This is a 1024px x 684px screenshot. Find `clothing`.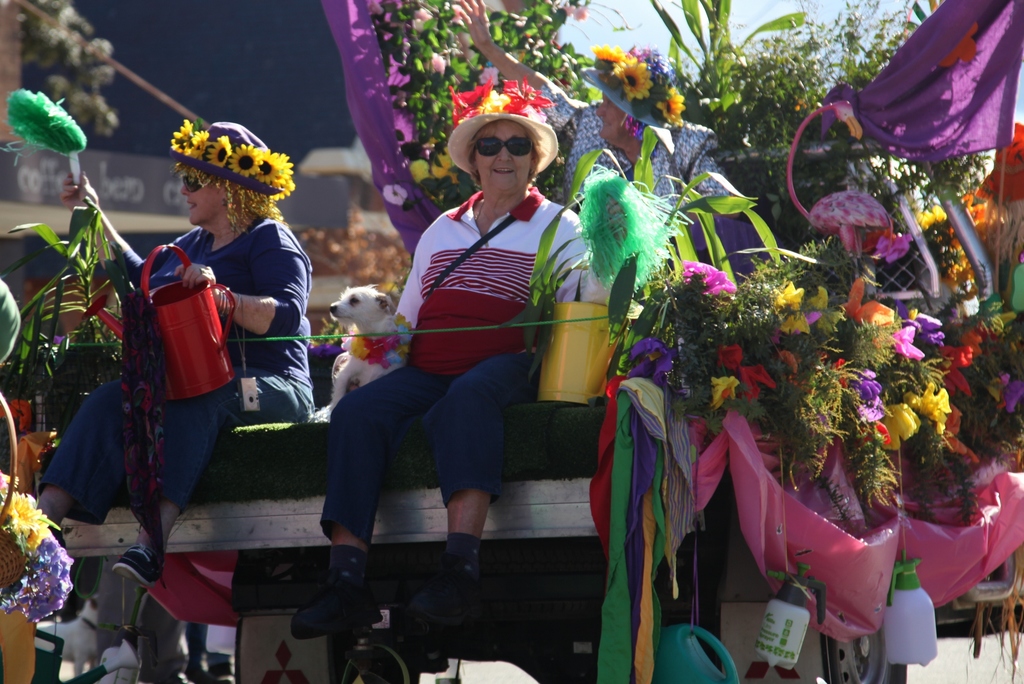
Bounding box: [left=48, top=224, right=312, bottom=521].
